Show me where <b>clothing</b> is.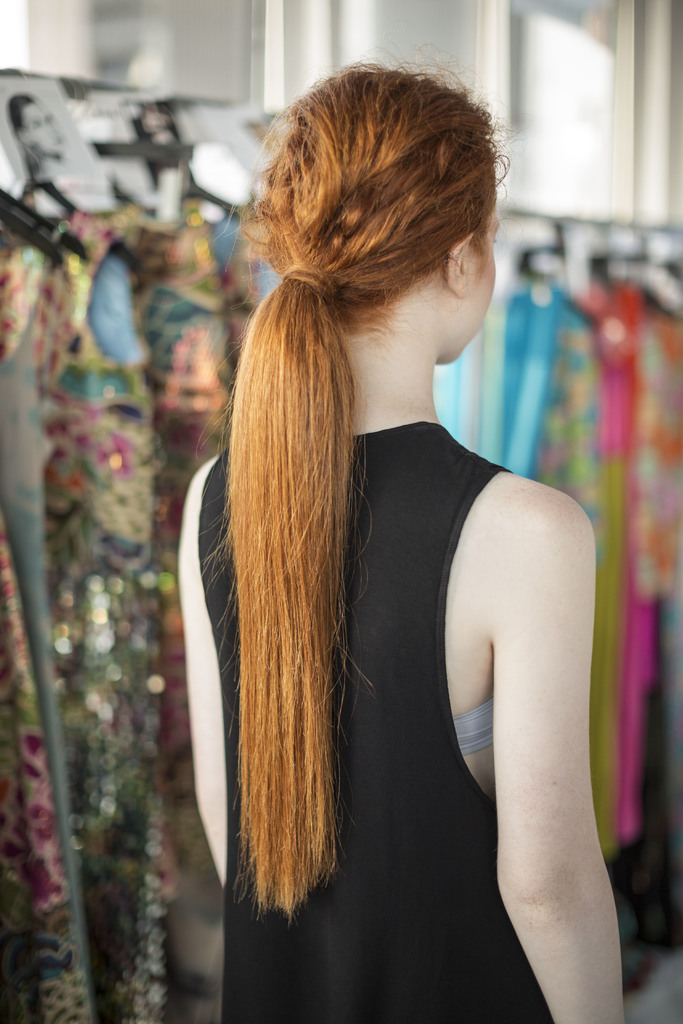
<b>clothing</b> is at crop(561, 269, 652, 879).
